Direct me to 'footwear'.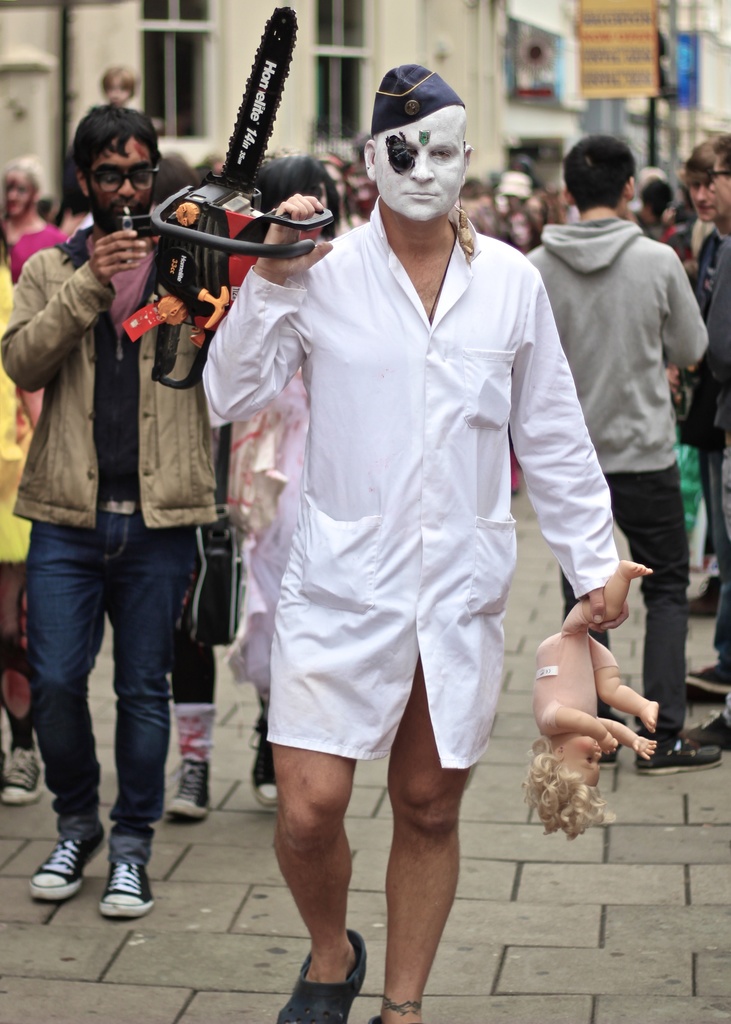
Direction: [left=687, top=717, right=730, bottom=747].
